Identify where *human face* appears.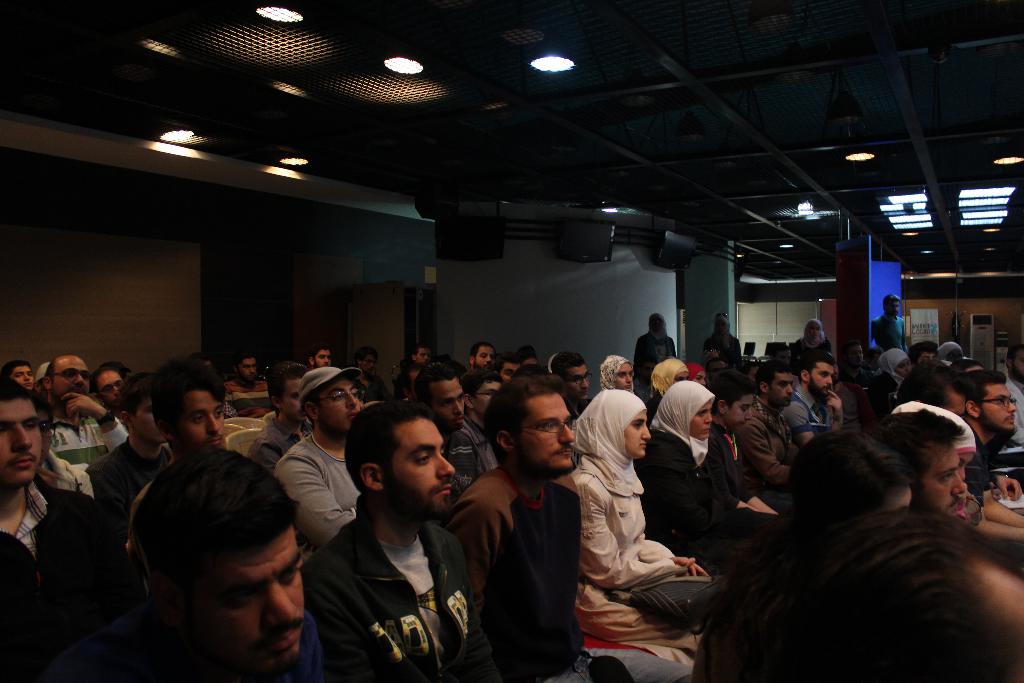
Appears at 13/368/33/389.
